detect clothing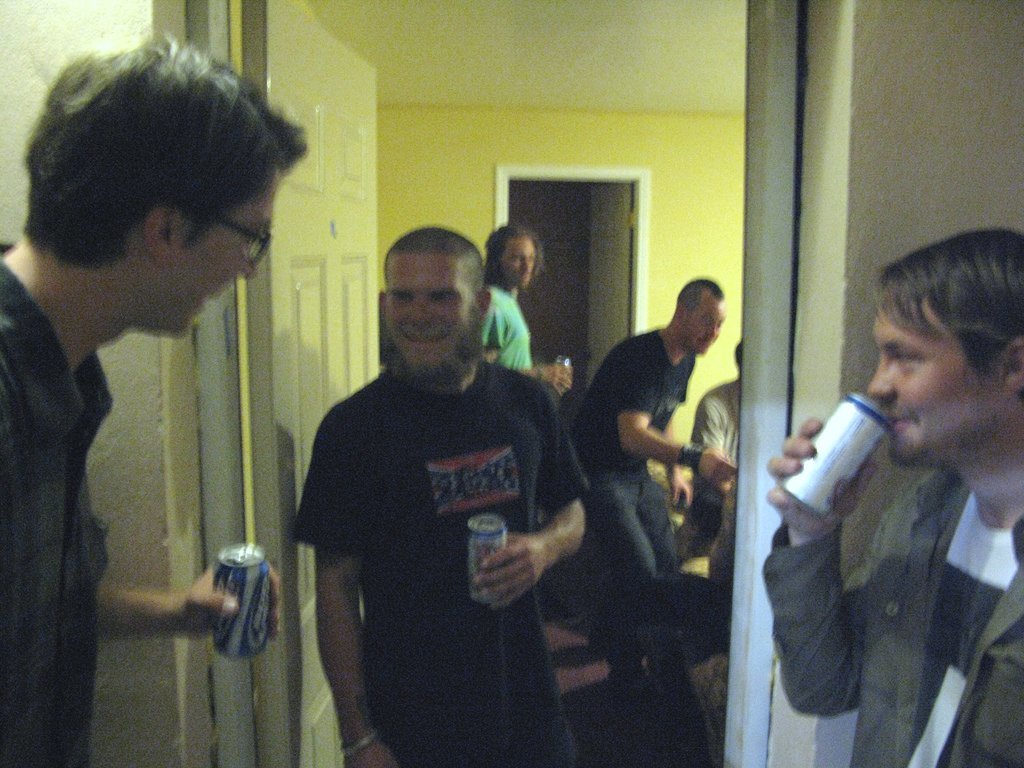
crop(471, 292, 538, 383)
